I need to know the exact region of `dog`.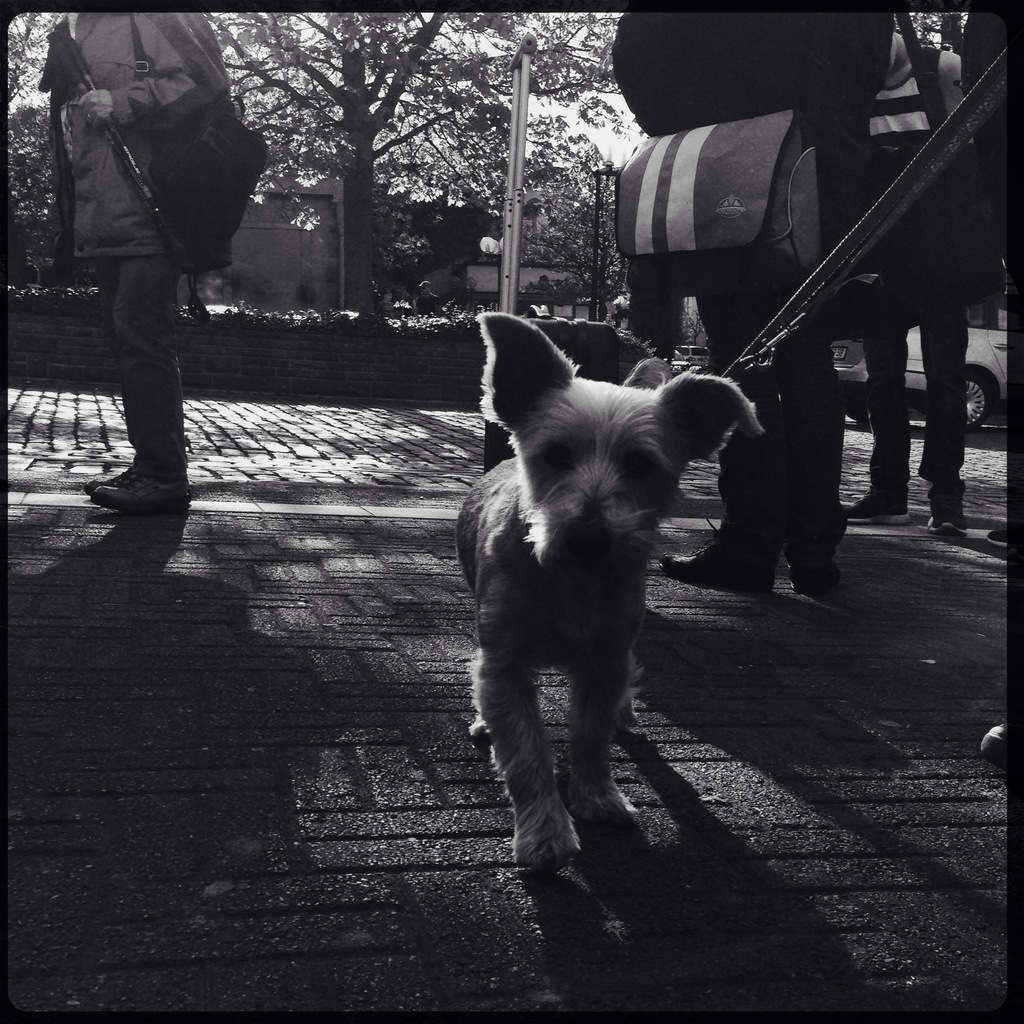
Region: crop(452, 308, 767, 881).
